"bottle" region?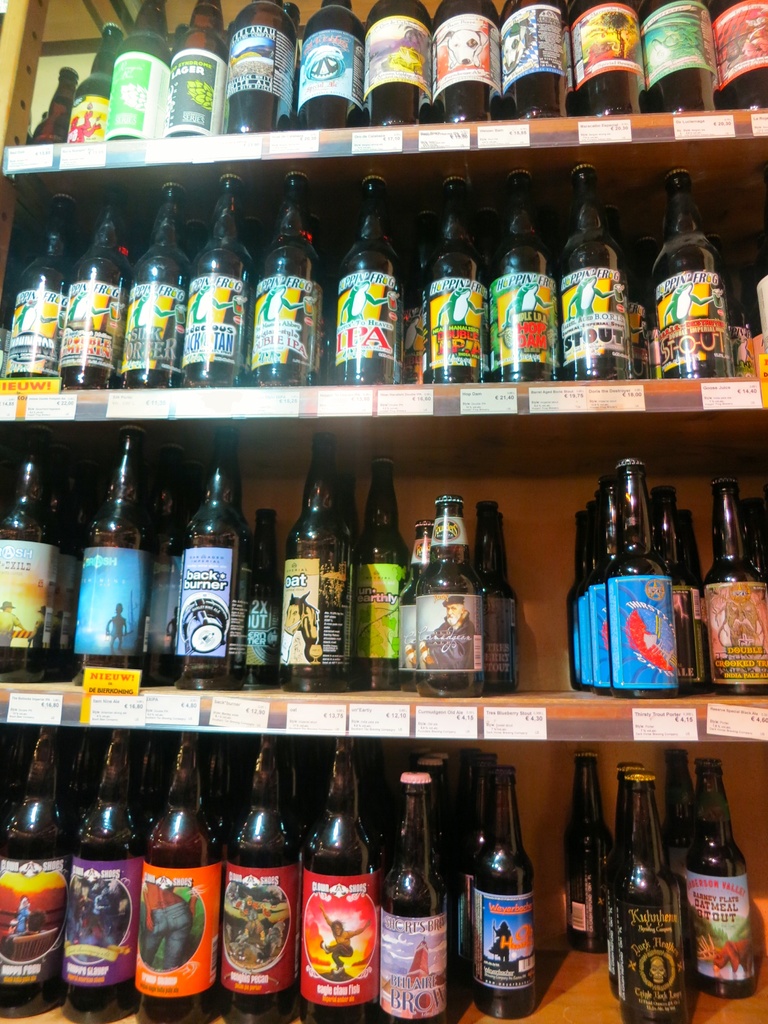
(left=294, top=768, right=388, bottom=1012)
